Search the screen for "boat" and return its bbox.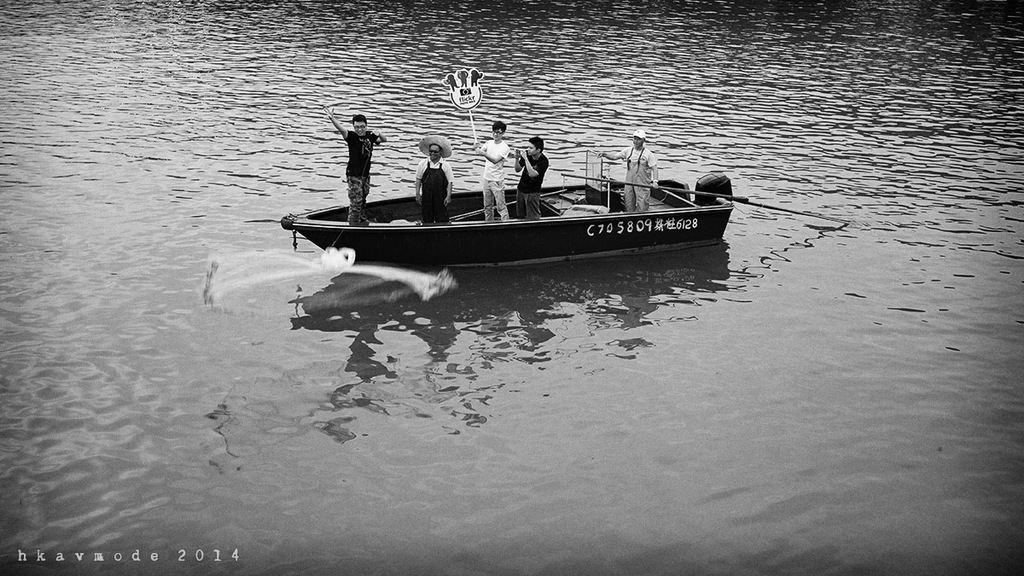
Found: locate(279, 148, 847, 273).
